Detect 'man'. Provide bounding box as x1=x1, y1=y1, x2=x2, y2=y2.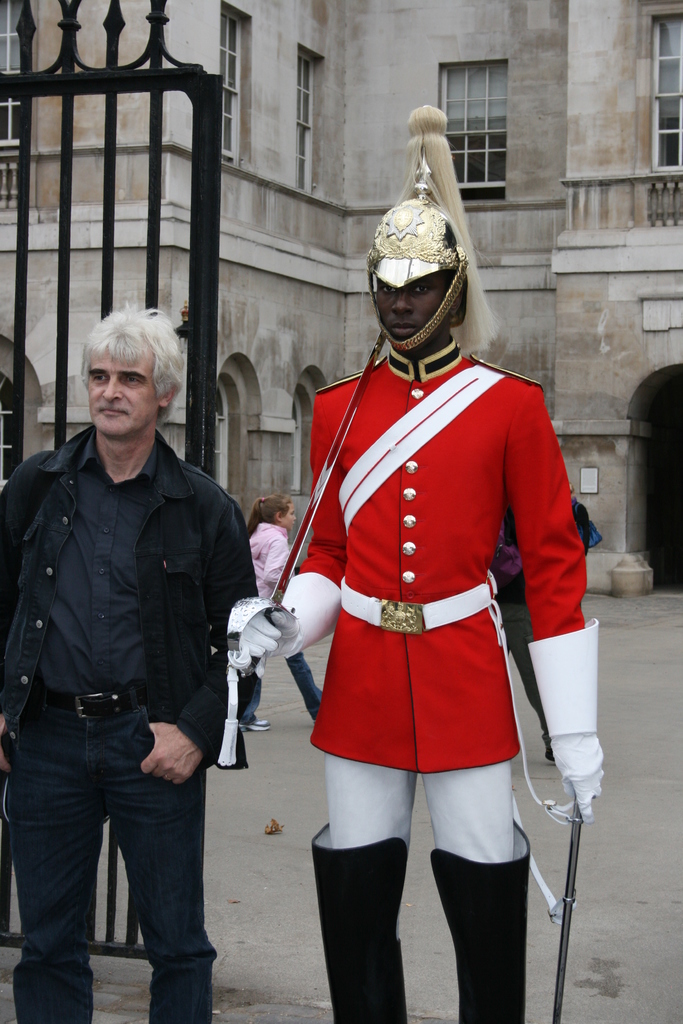
x1=234, y1=109, x2=605, y2=1023.
